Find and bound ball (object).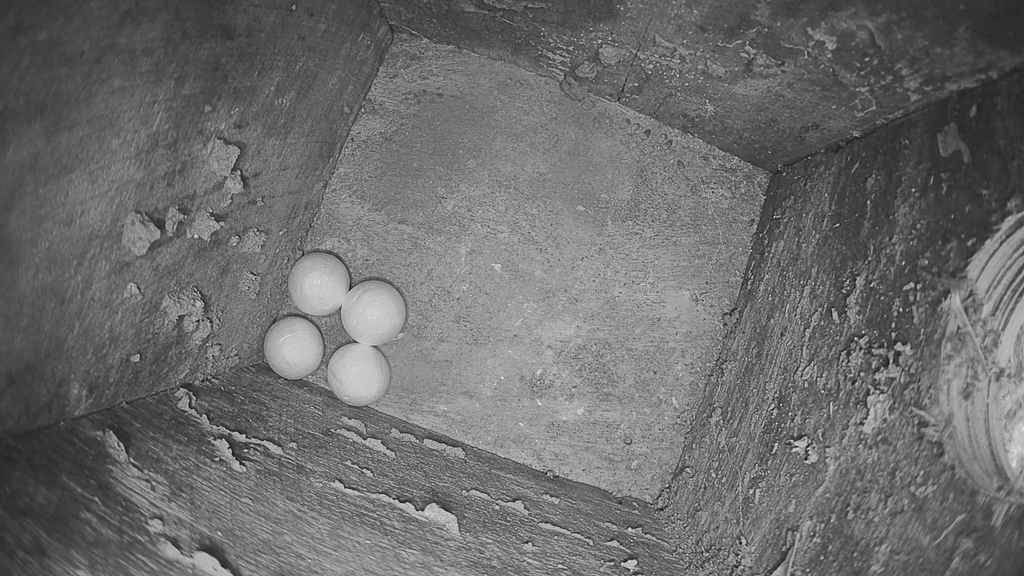
Bound: l=263, t=318, r=323, b=380.
